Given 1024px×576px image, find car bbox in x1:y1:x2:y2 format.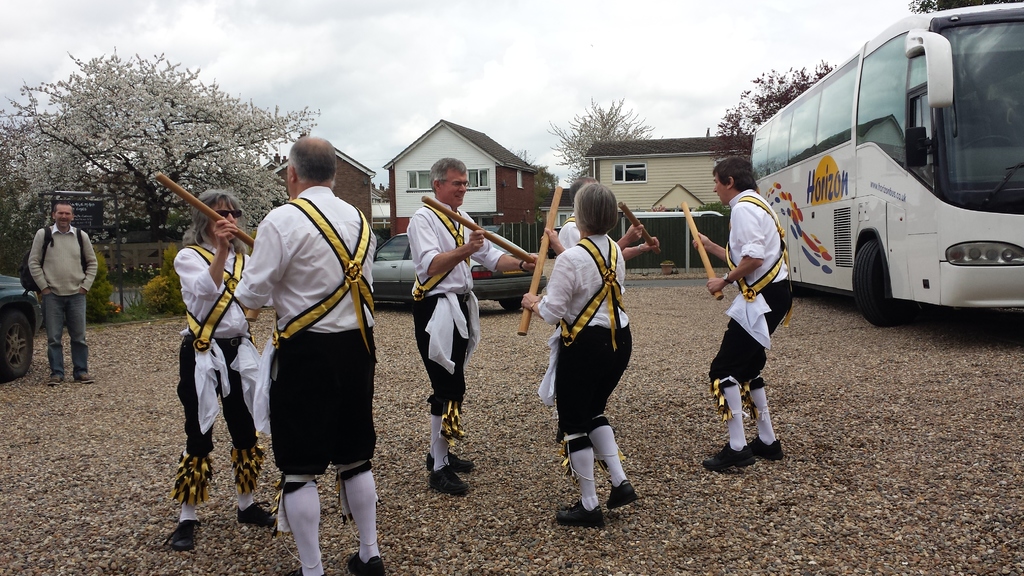
0:272:43:379.
